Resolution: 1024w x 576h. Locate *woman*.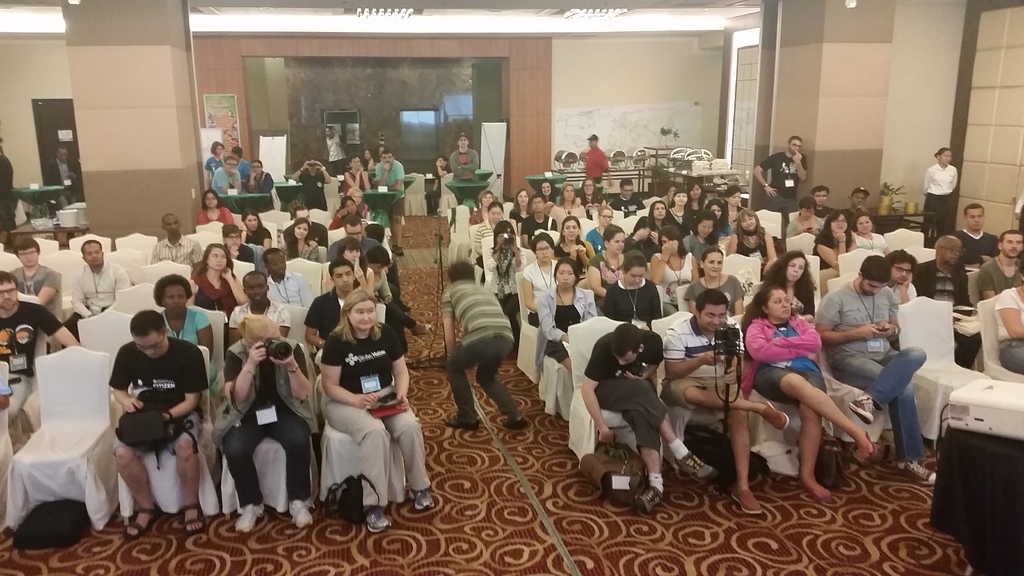
{"left": 206, "top": 127, "right": 218, "bottom": 168}.
